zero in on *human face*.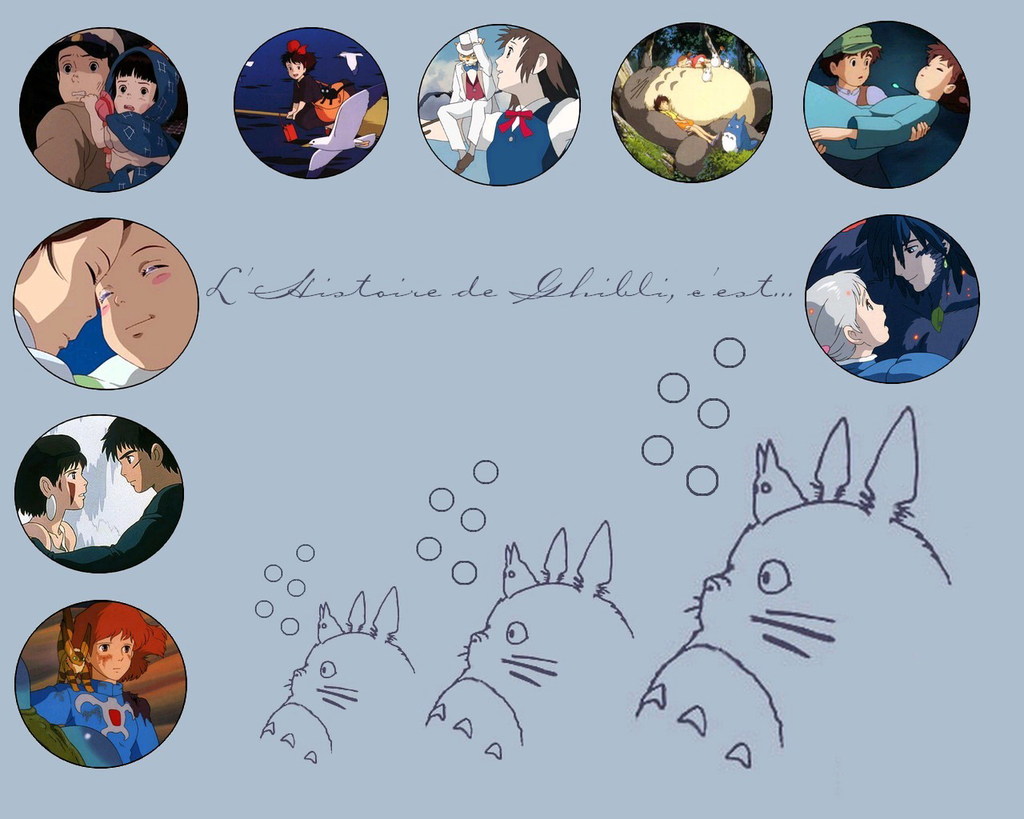
Zeroed in: [left=116, top=72, right=153, bottom=112].
